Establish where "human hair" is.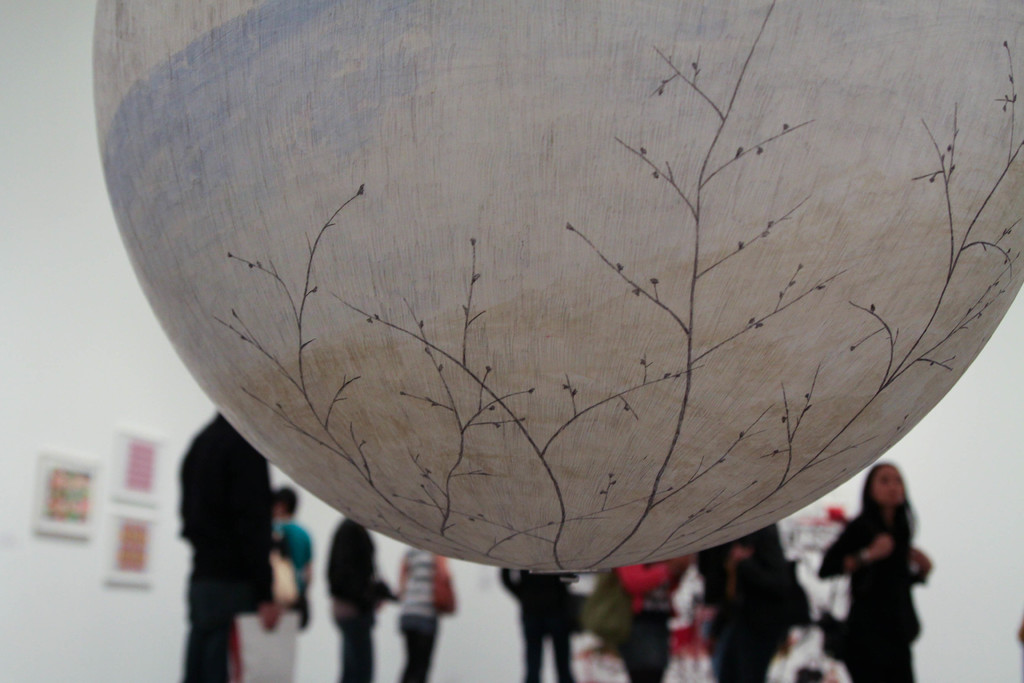
Established at bbox(273, 483, 303, 519).
